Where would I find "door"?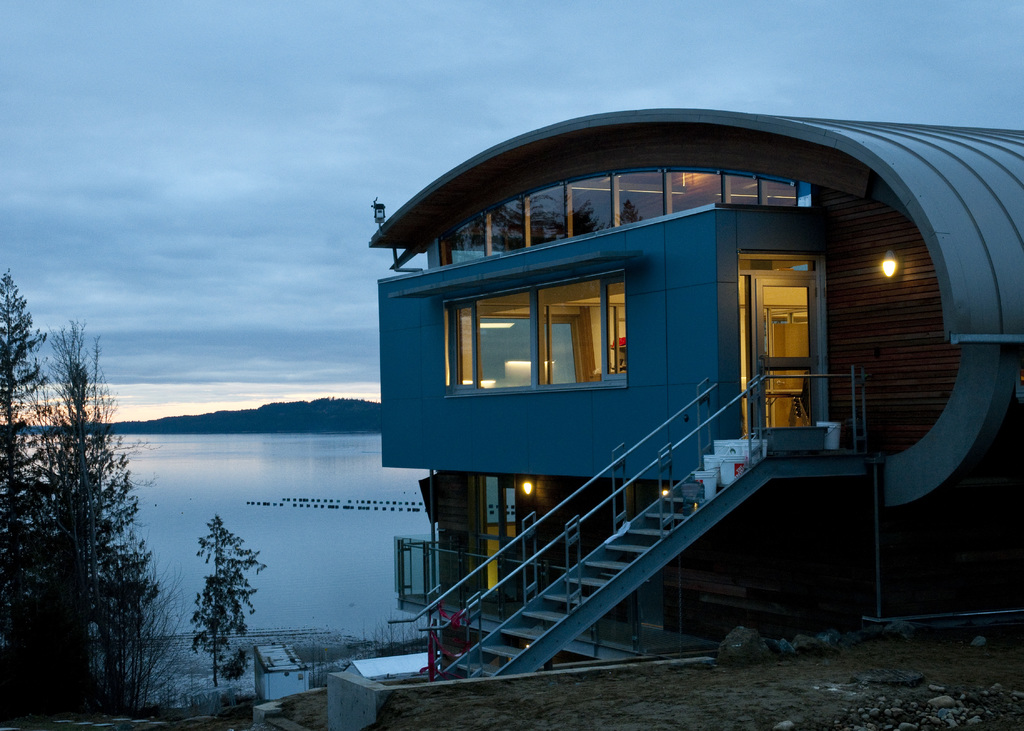
At x1=755 y1=279 x2=822 y2=434.
